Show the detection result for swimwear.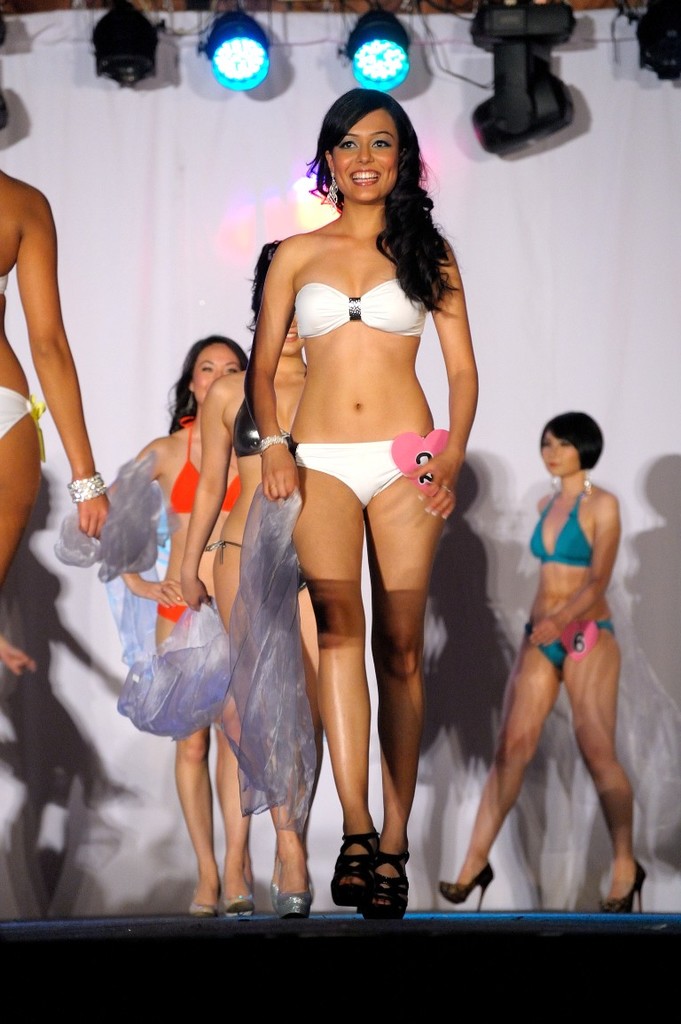
<box>293,442,429,508</box>.
